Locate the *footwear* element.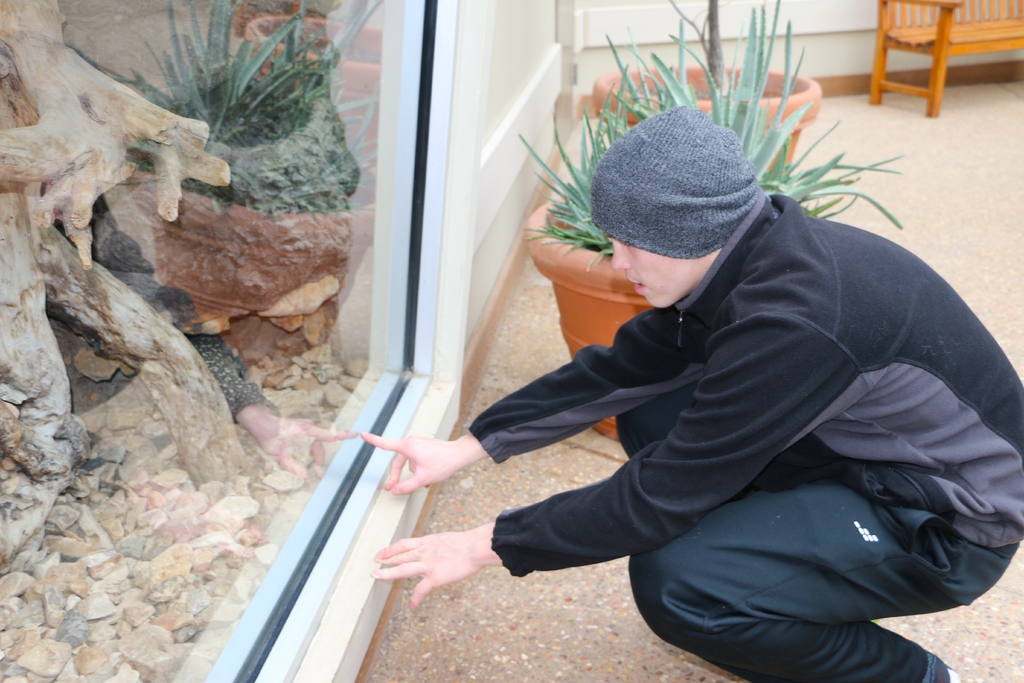
Element bbox: 927:655:962:682.
